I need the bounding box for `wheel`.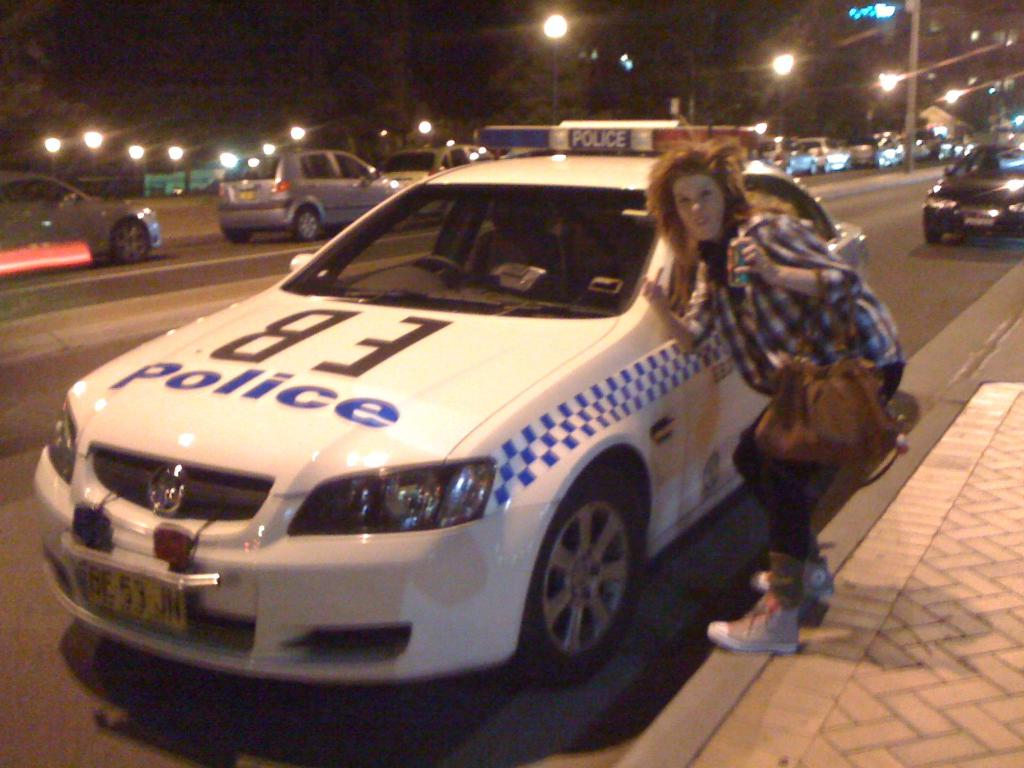
Here it is: (left=292, top=206, right=319, bottom=239).
